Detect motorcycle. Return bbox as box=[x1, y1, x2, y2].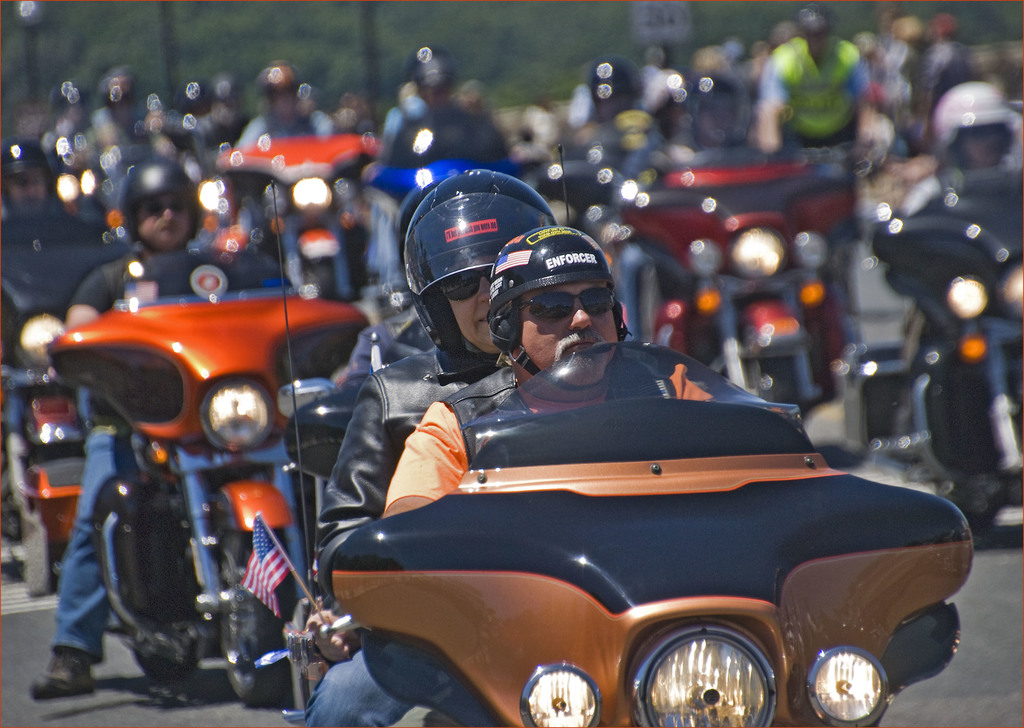
box=[289, 346, 970, 724].
